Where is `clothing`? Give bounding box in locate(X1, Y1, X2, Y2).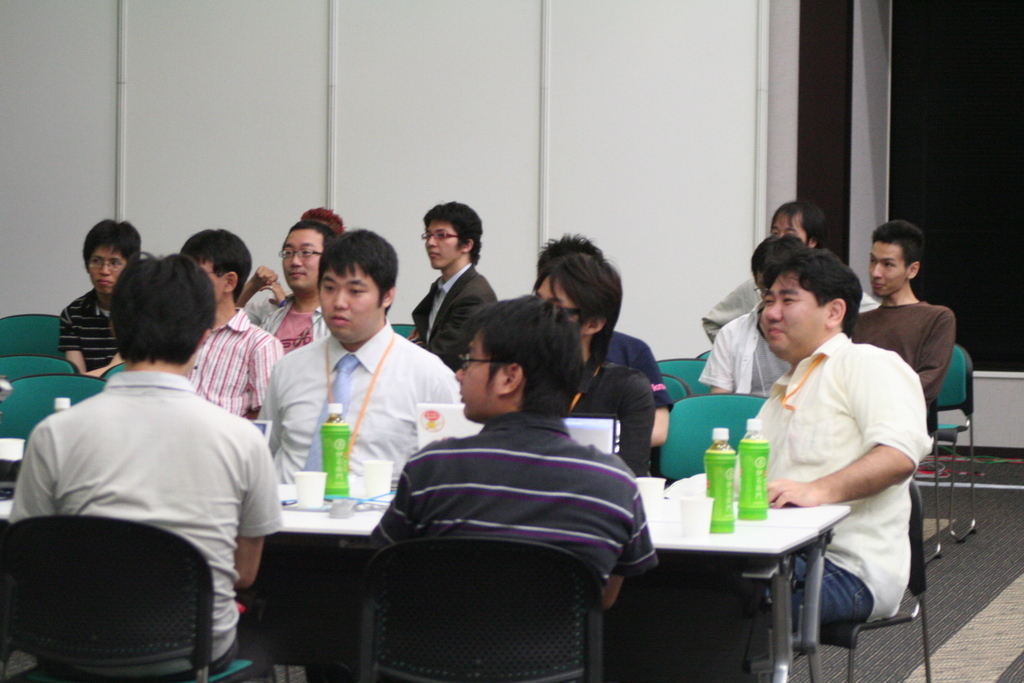
locate(238, 291, 332, 357).
